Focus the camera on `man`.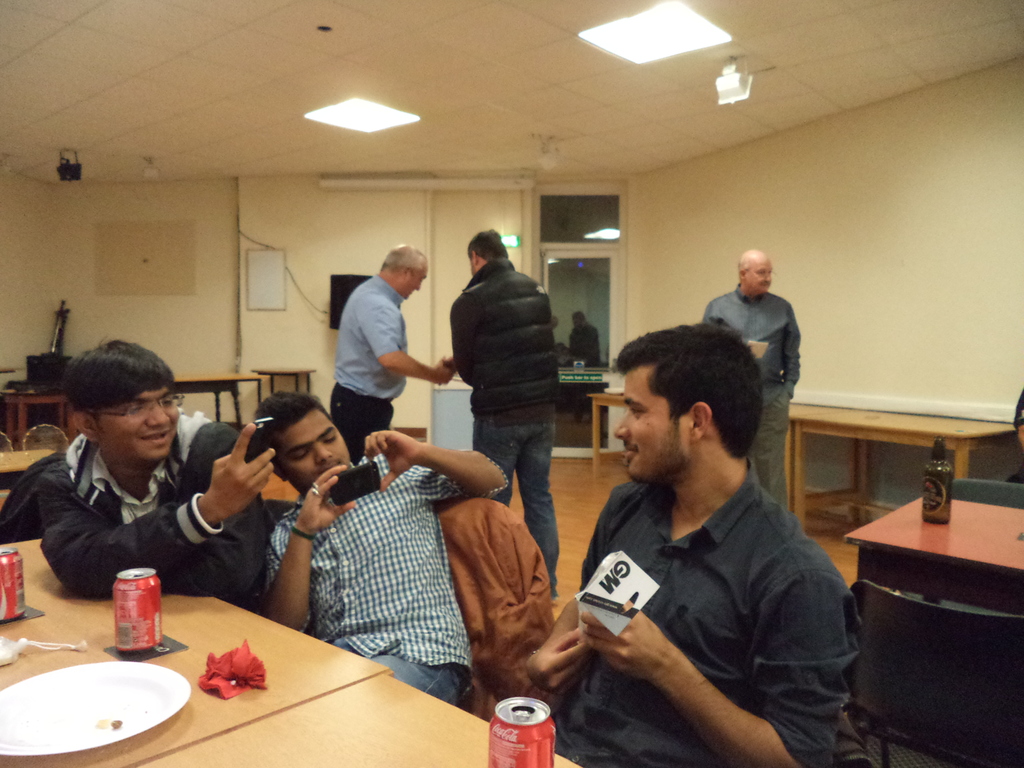
Focus region: region(35, 335, 278, 604).
